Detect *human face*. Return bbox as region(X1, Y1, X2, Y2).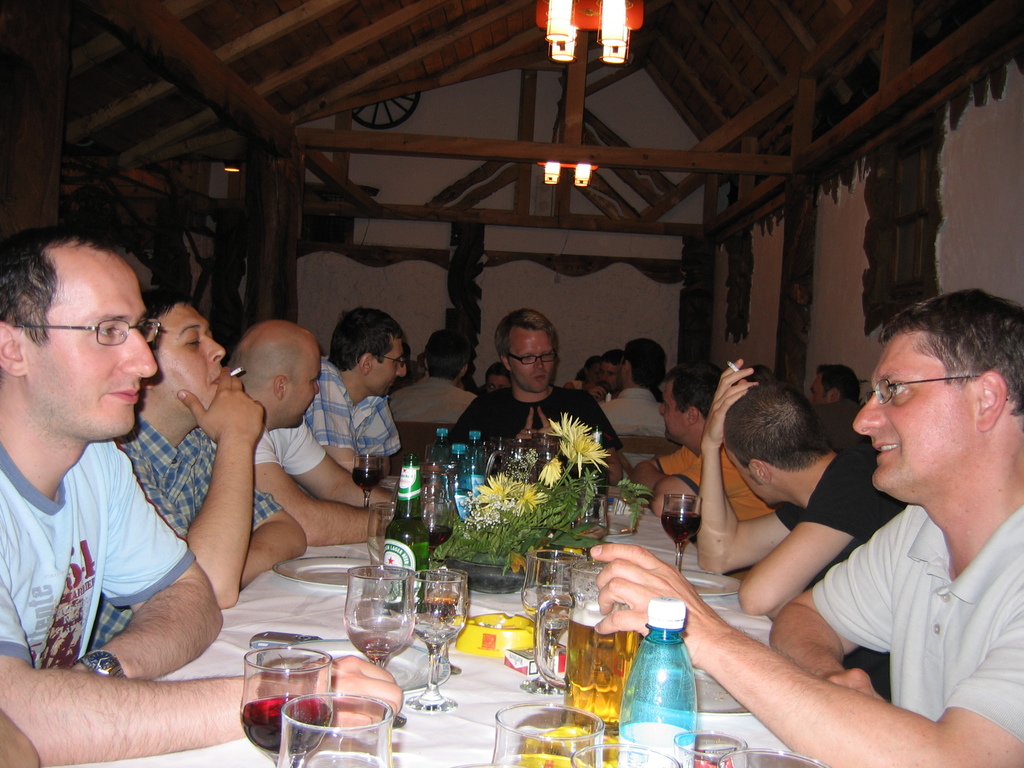
region(366, 341, 408, 394).
